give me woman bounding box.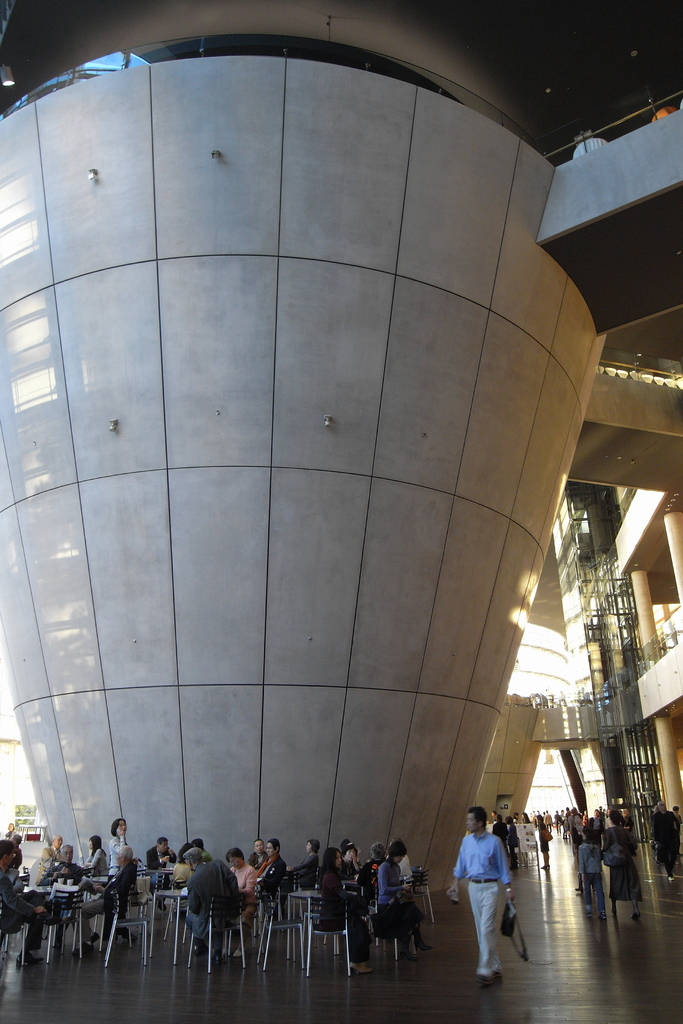
{"x1": 604, "y1": 807, "x2": 643, "y2": 917}.
